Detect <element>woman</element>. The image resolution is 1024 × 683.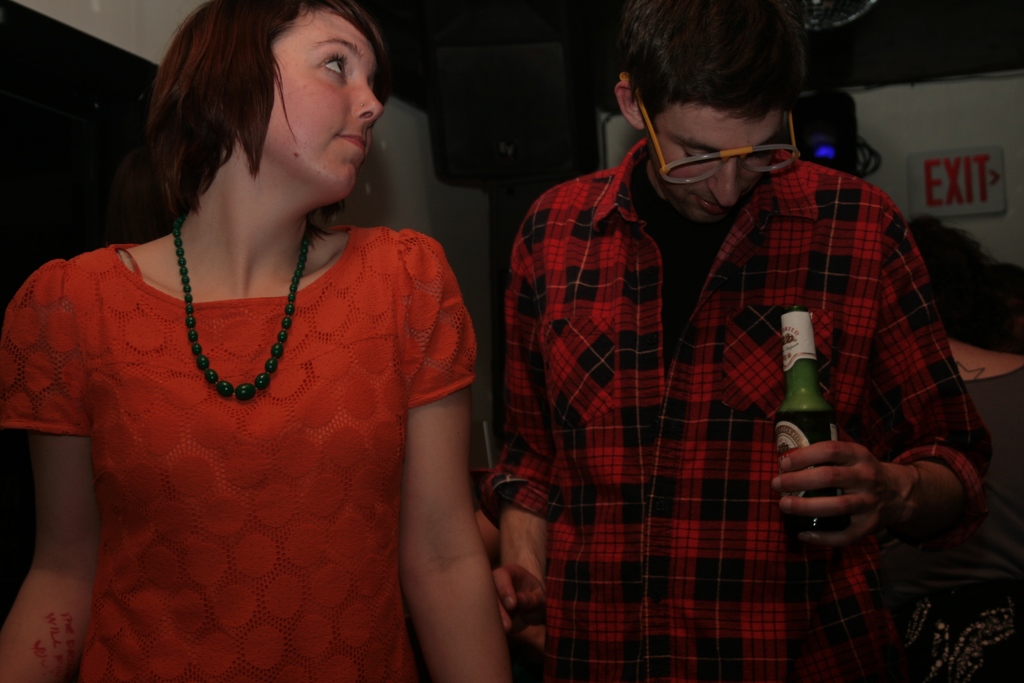
[x1=902, y1=213, x2=1023, y2=682].
